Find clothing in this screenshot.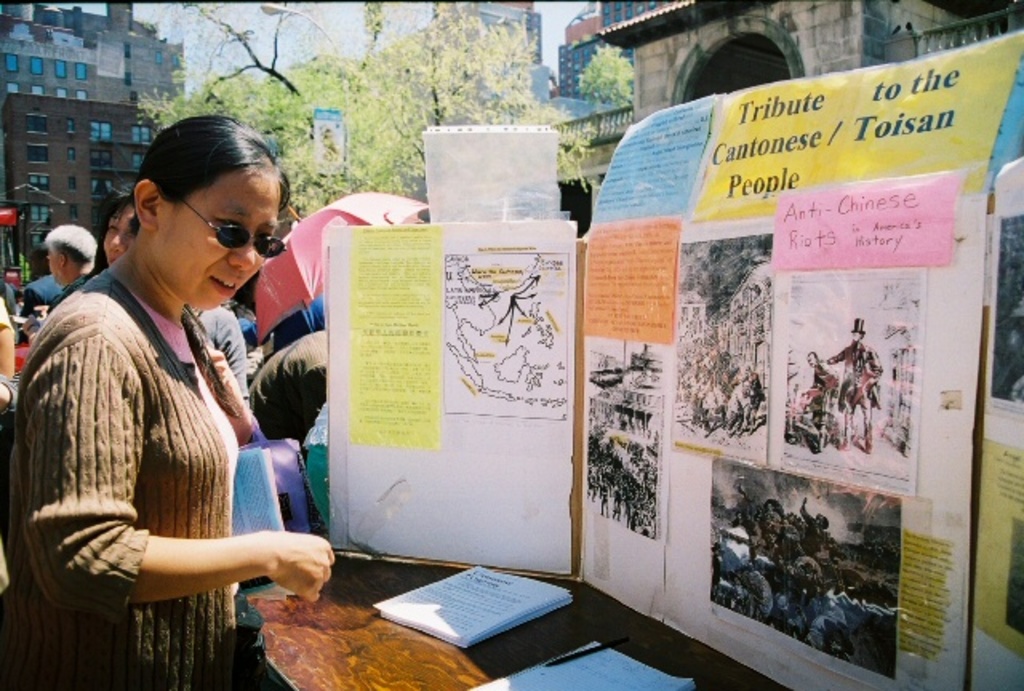
The bounding box for clothing is (x1=301, y1=401, x2=336, y2=529).
